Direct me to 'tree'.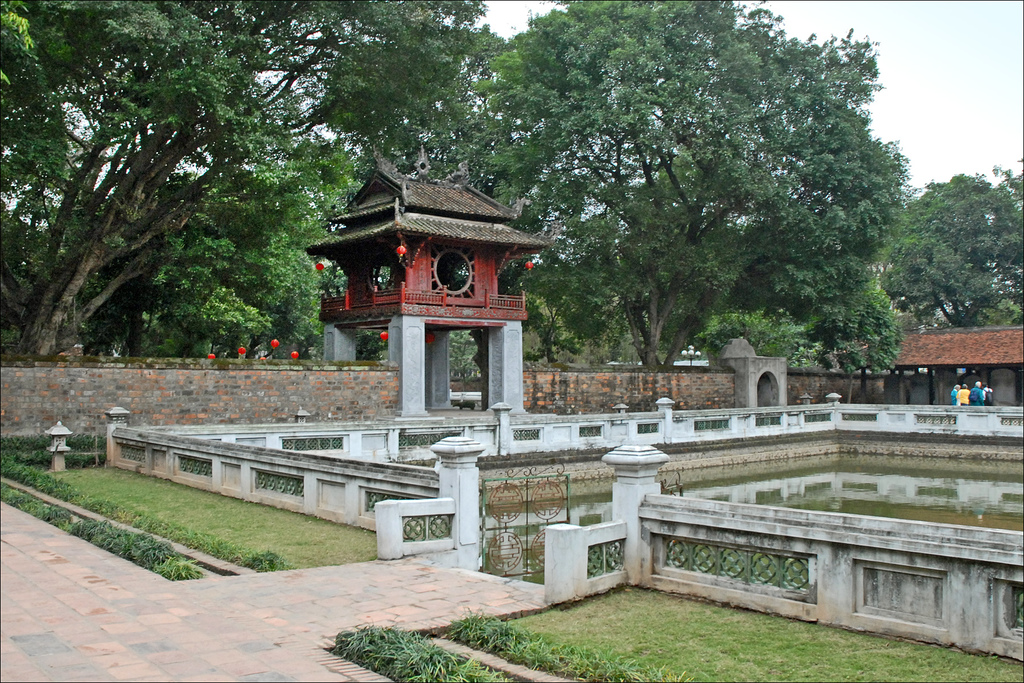
Direction: {"x1": 519, "y1": 0, "x2": 794, "y2": 35}.
